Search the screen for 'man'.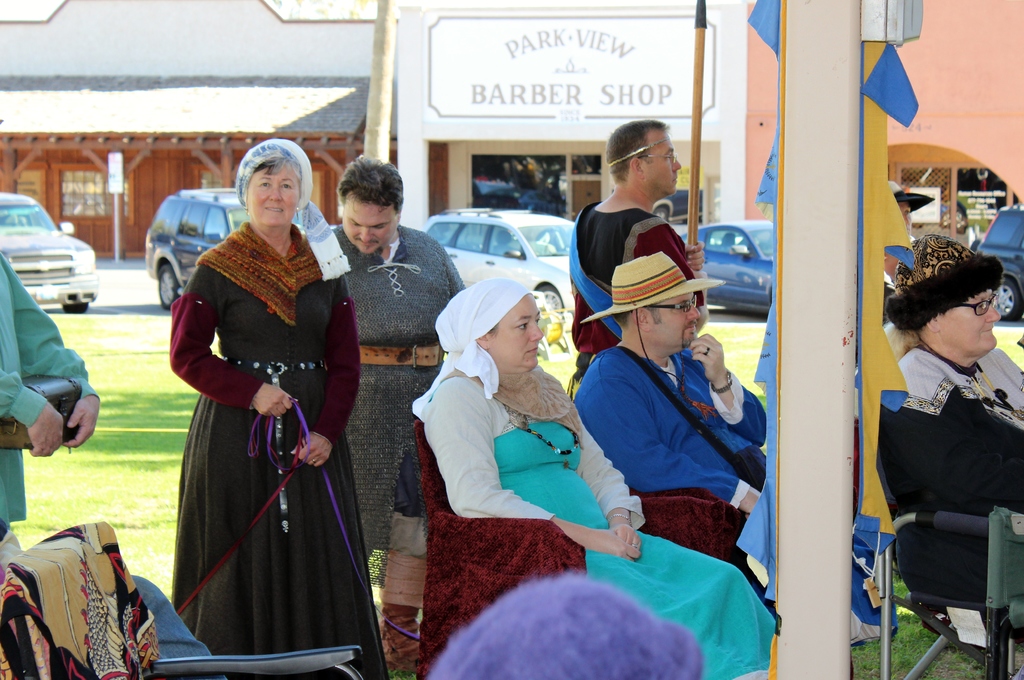
Found at bbox=[564, 143, 709, 352].
